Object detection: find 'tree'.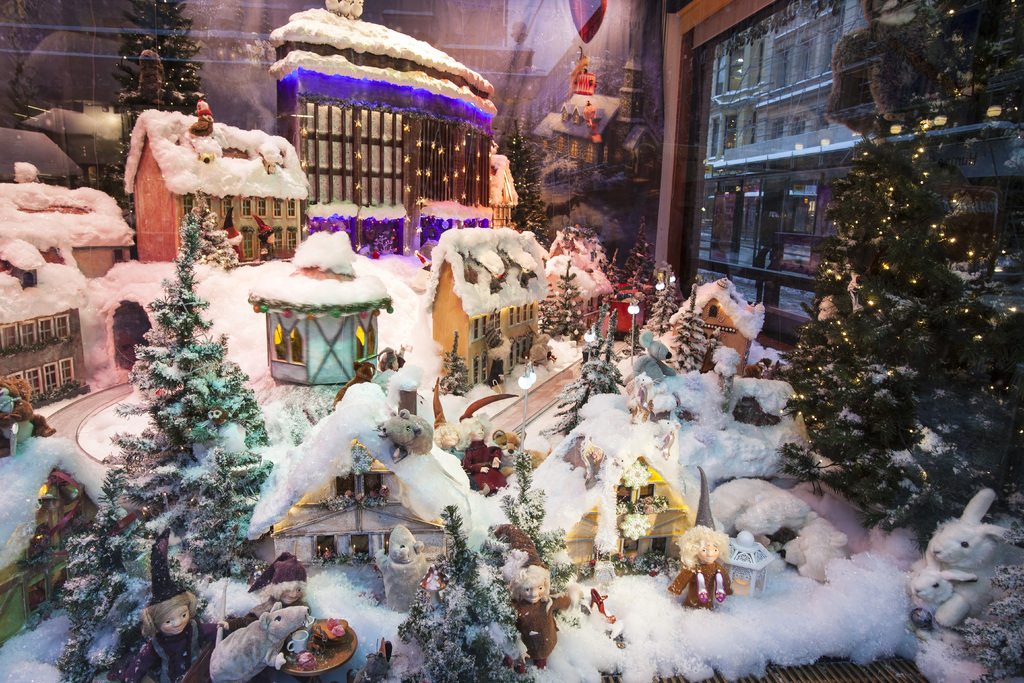
x1=535 y1=254 x2=585 y2=338.
